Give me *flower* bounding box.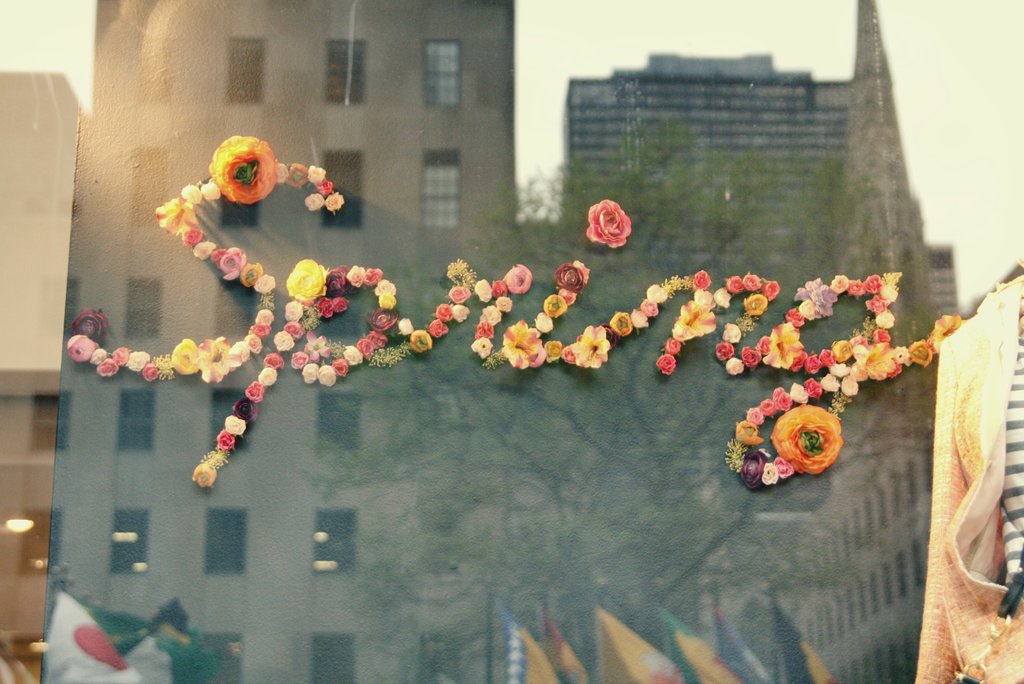
(left=544, top=295, right=566, bottom=316).
